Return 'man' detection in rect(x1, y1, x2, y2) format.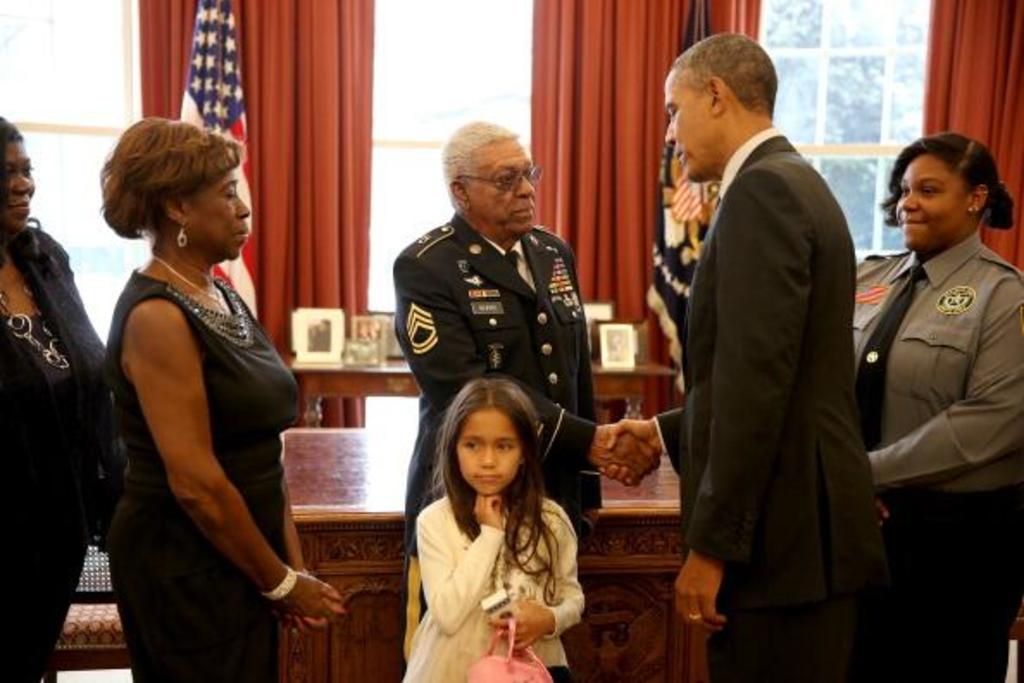
rect(641, 31, 900, 671).
